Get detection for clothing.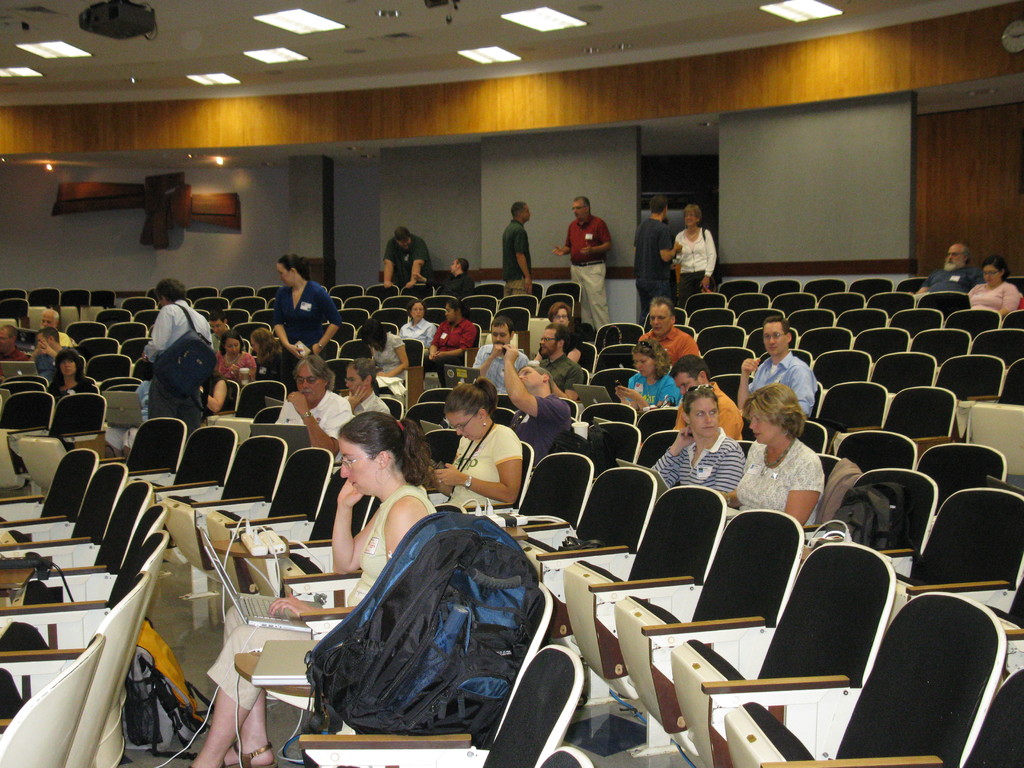
Detection: <box>563,214,618,332</box>.
